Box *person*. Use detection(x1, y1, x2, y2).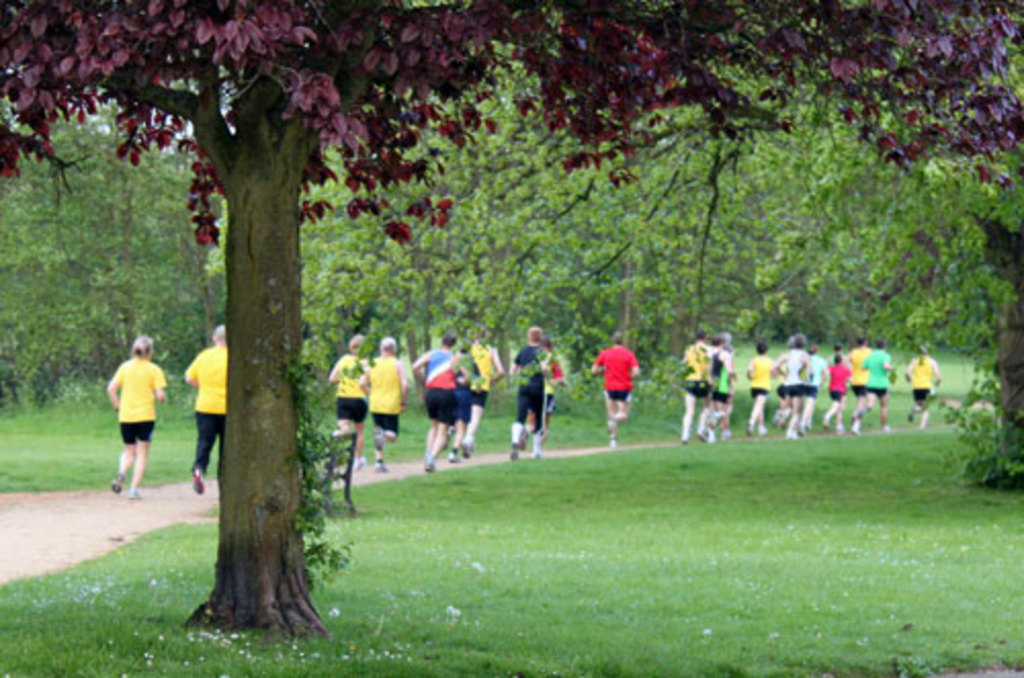
detection(868, 344, 895, 420).
